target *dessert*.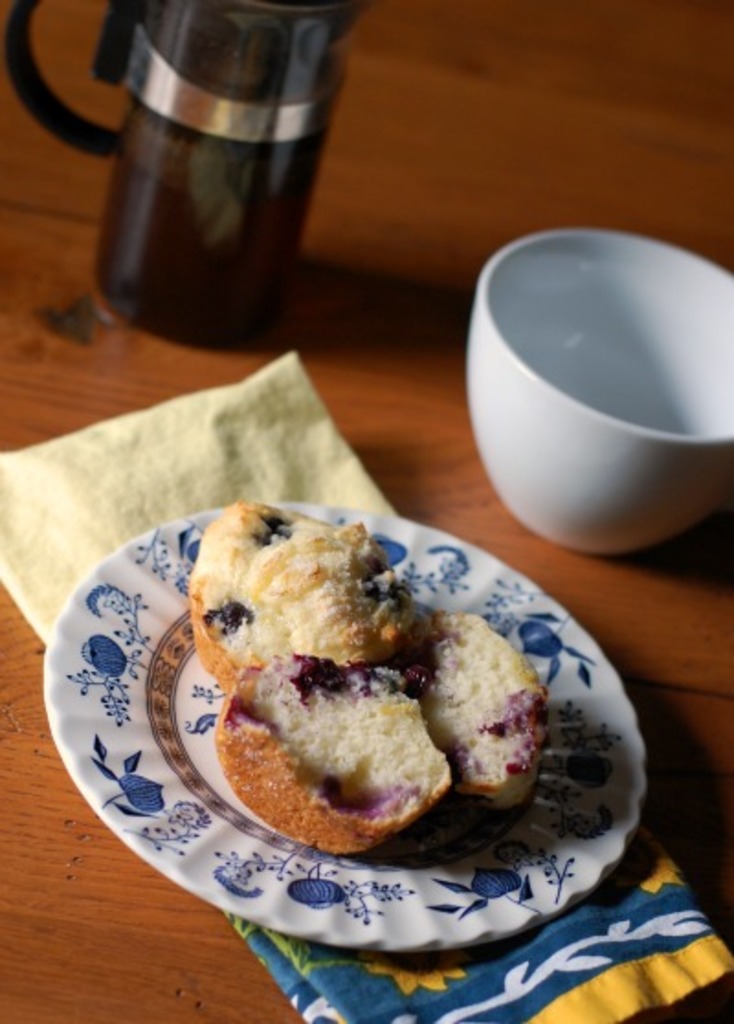
Target region: (217, 664, 442, 861).
